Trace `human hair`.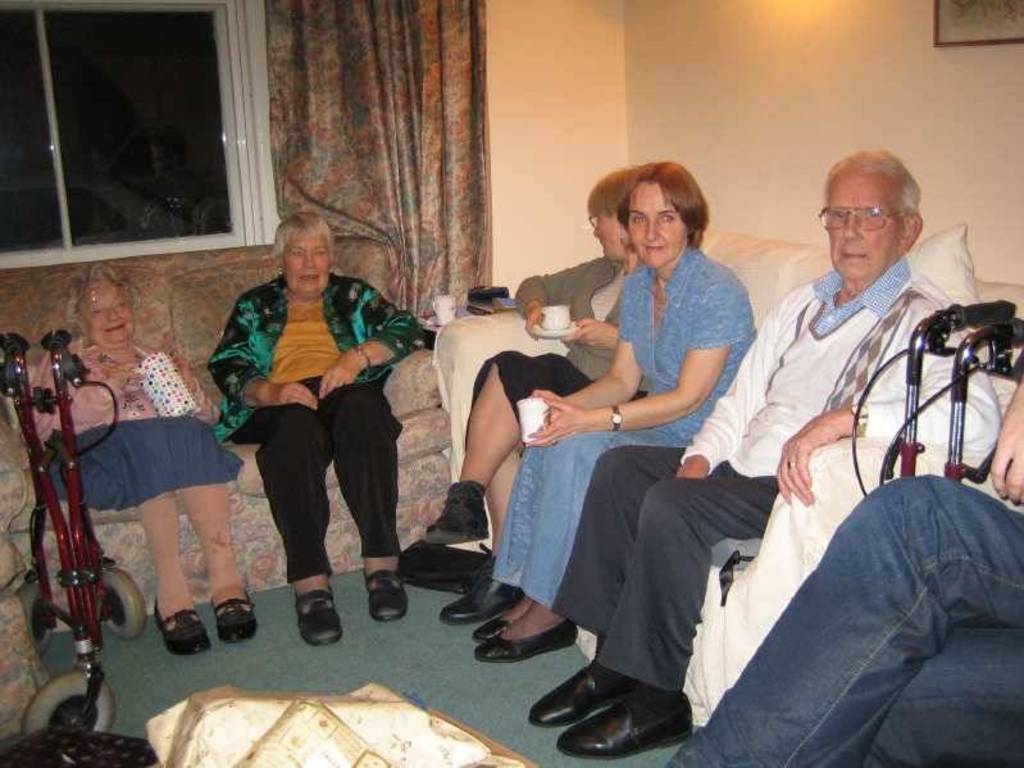
Traced to 270,208,340,272.
